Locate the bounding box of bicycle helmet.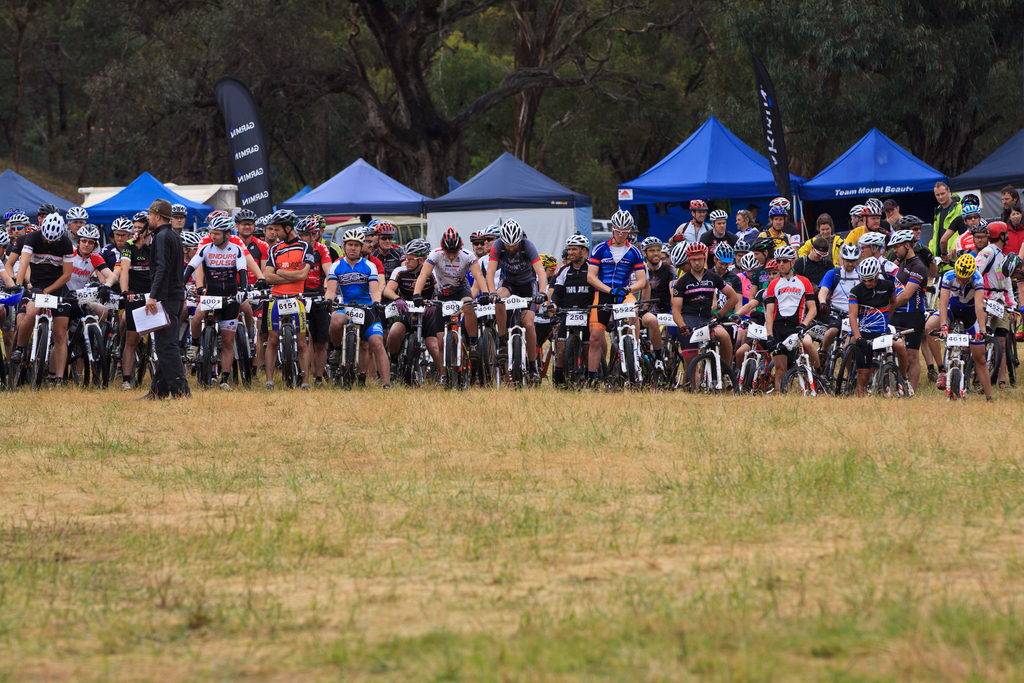
Bounding box: [left=606, top=210, right=634, bottom=233].
